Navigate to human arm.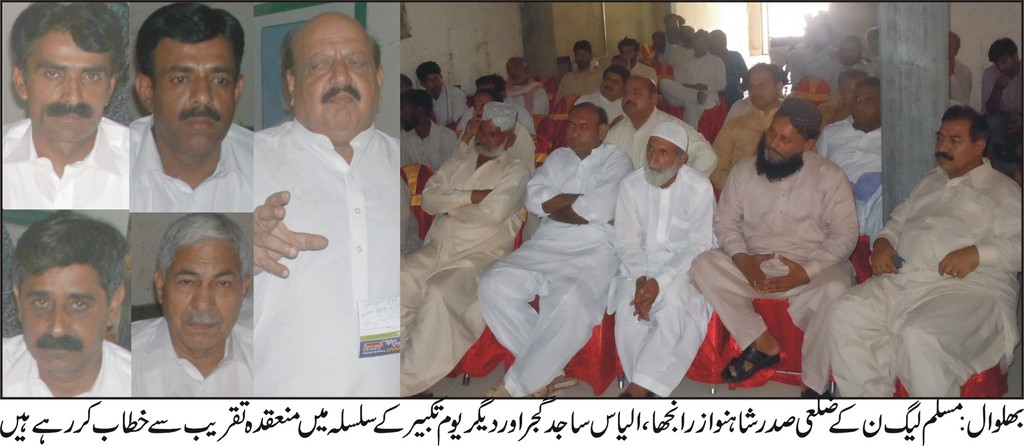
Navigation target: locate(690, 125, 708, 175).
